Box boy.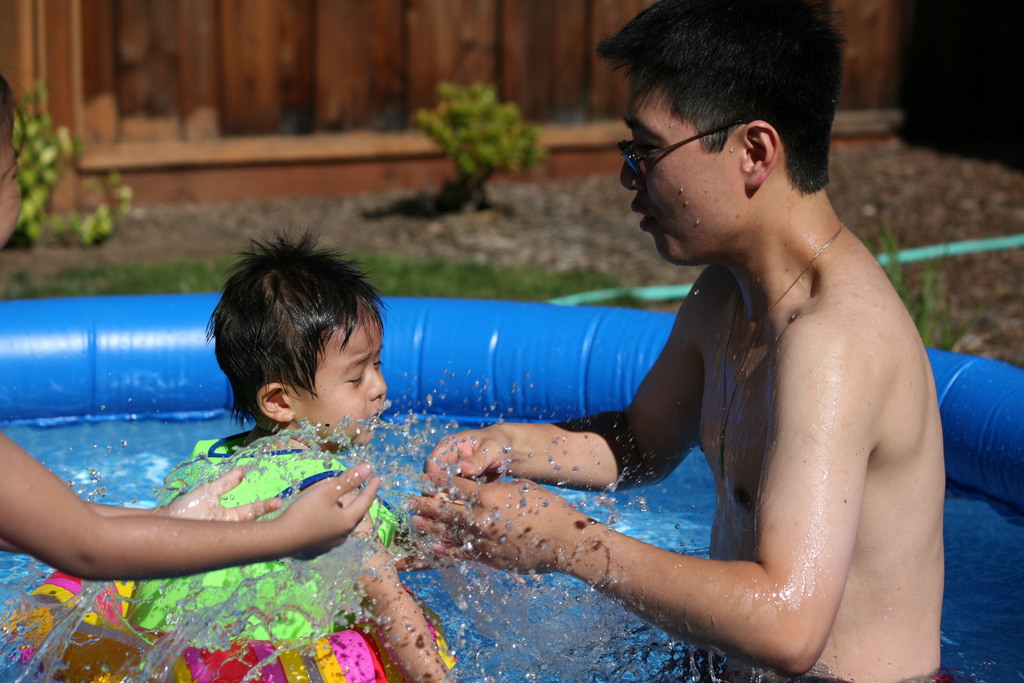
168 234 451 682.
